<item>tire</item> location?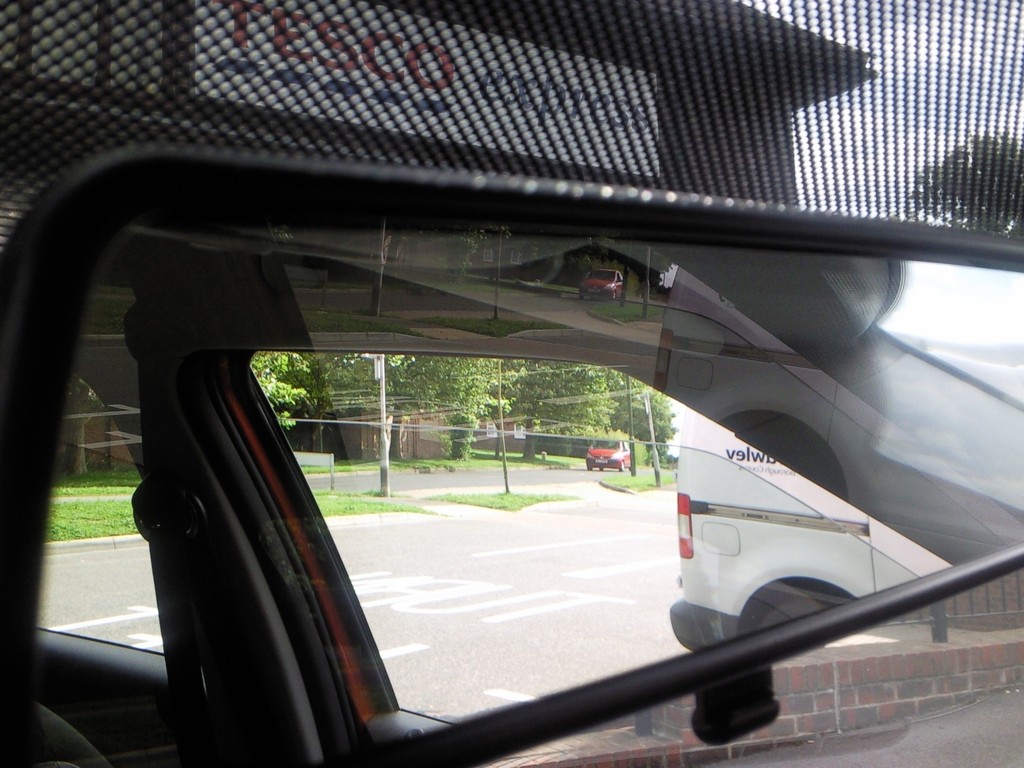
[743, 579, 846, 626]
